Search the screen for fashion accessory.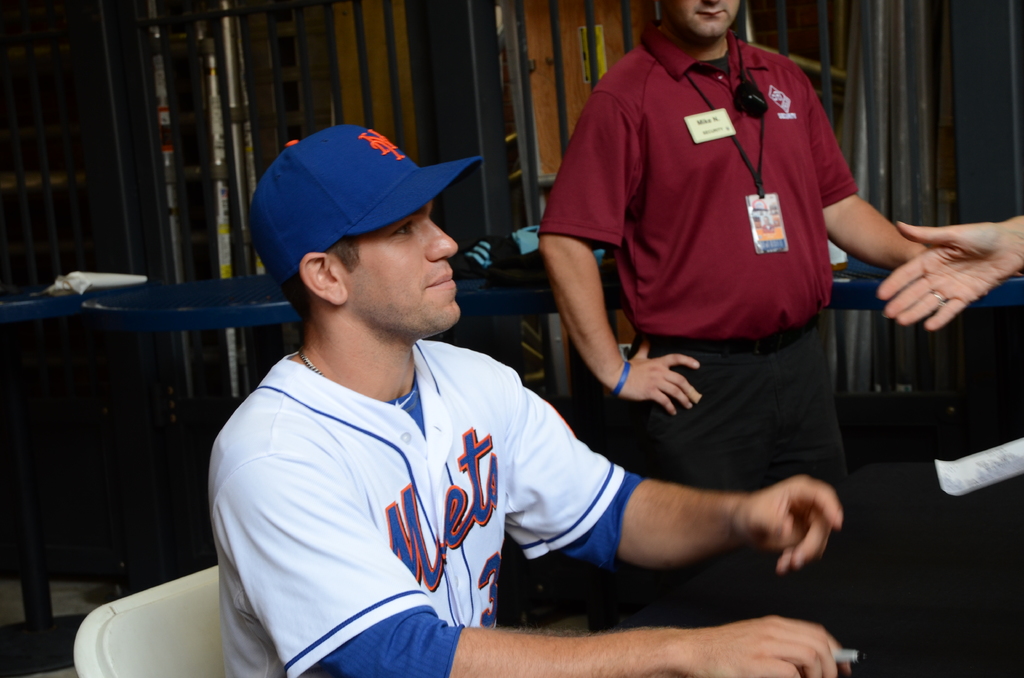
Found at Rect(299, 348, 323, 373).
